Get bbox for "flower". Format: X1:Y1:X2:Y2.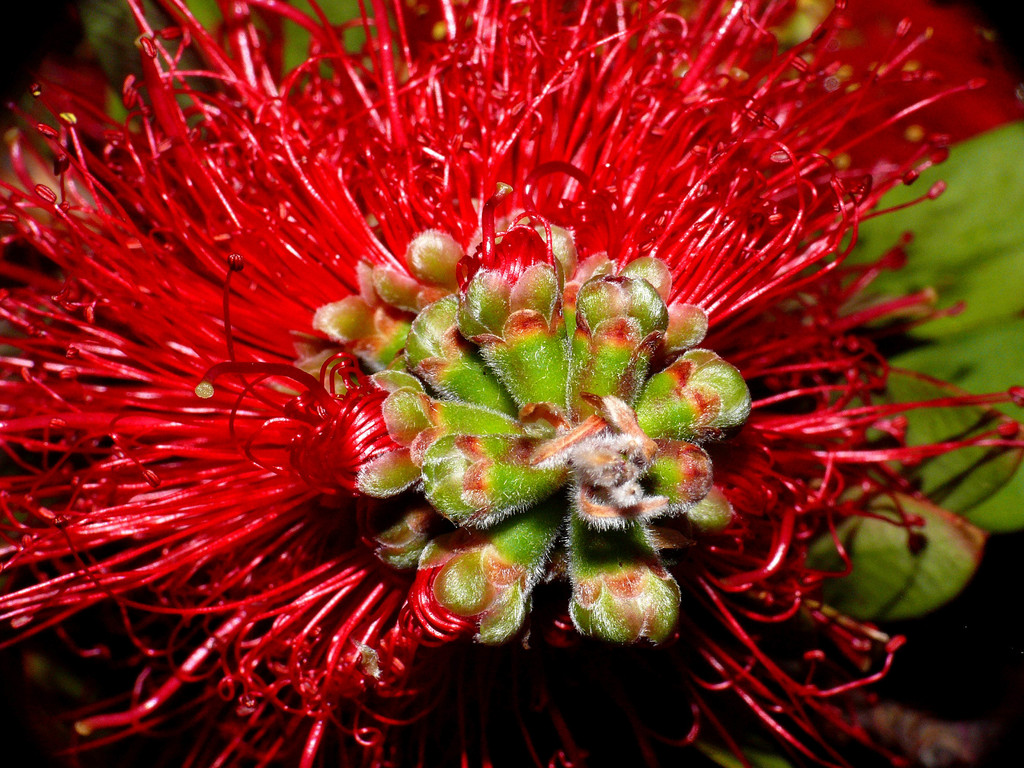
0:50:1004:707.
